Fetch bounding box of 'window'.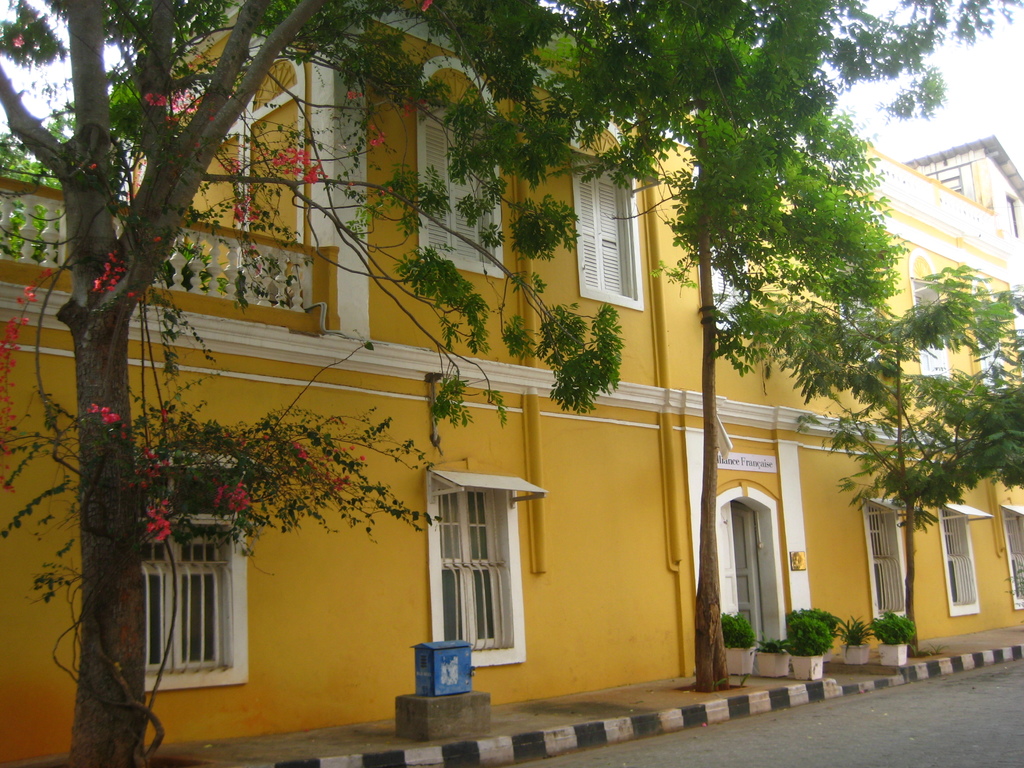
Bbox: l=980, t=278, r=1011, b=396.
